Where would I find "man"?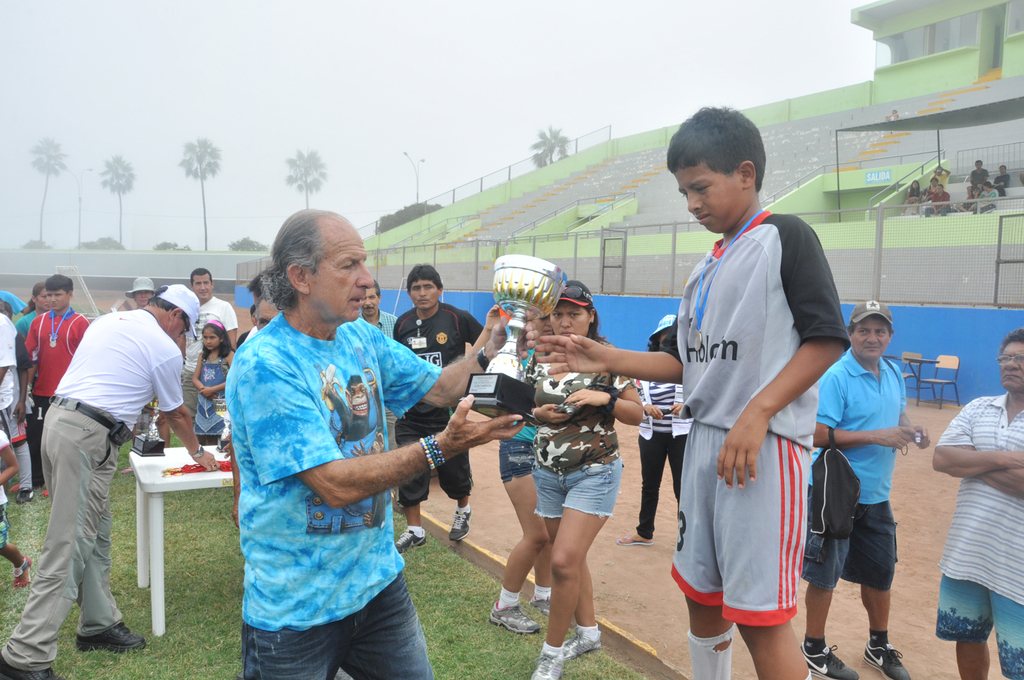
At x1=399 y1=262 x2=487 y2=554.
